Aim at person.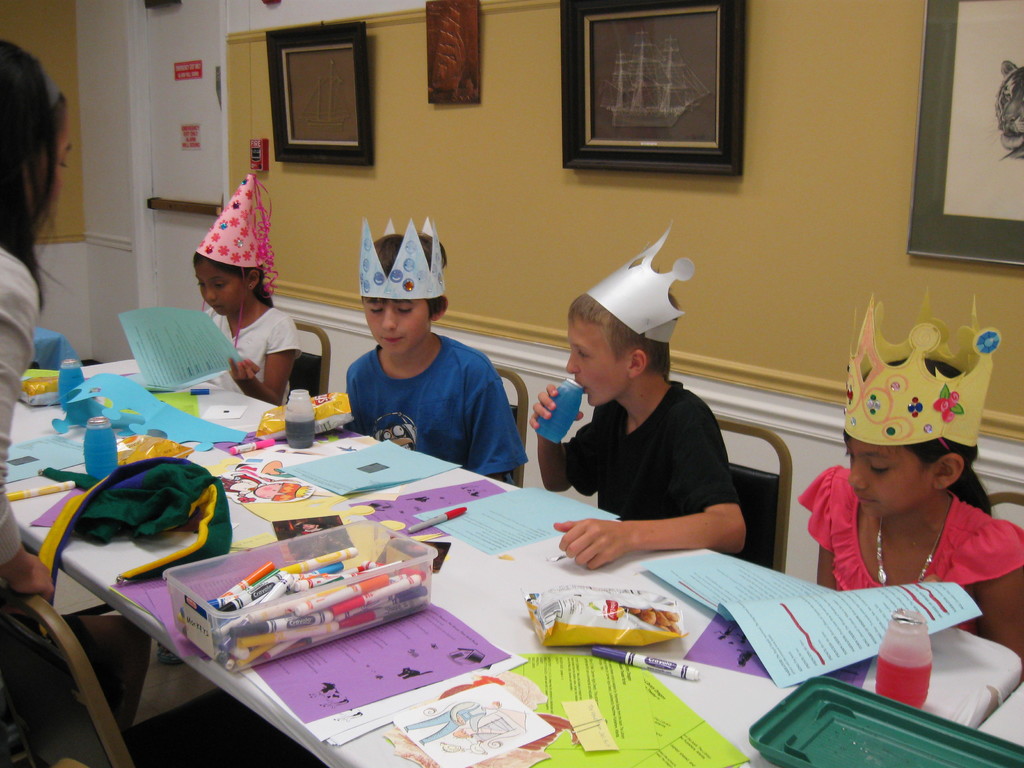
Aimed at region(531, 221, 745, 570).
